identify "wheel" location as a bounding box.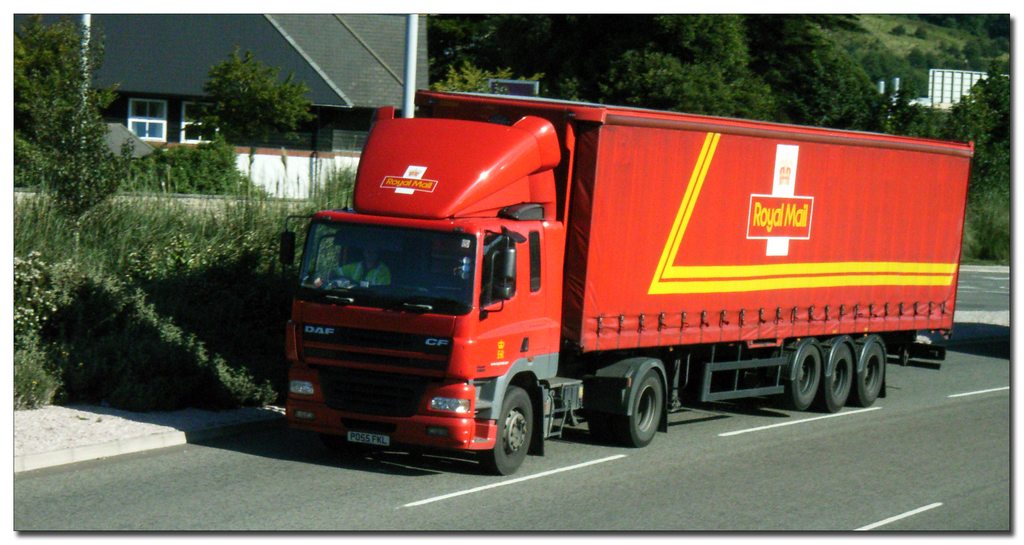
detection(488, 377, 542, 467).
